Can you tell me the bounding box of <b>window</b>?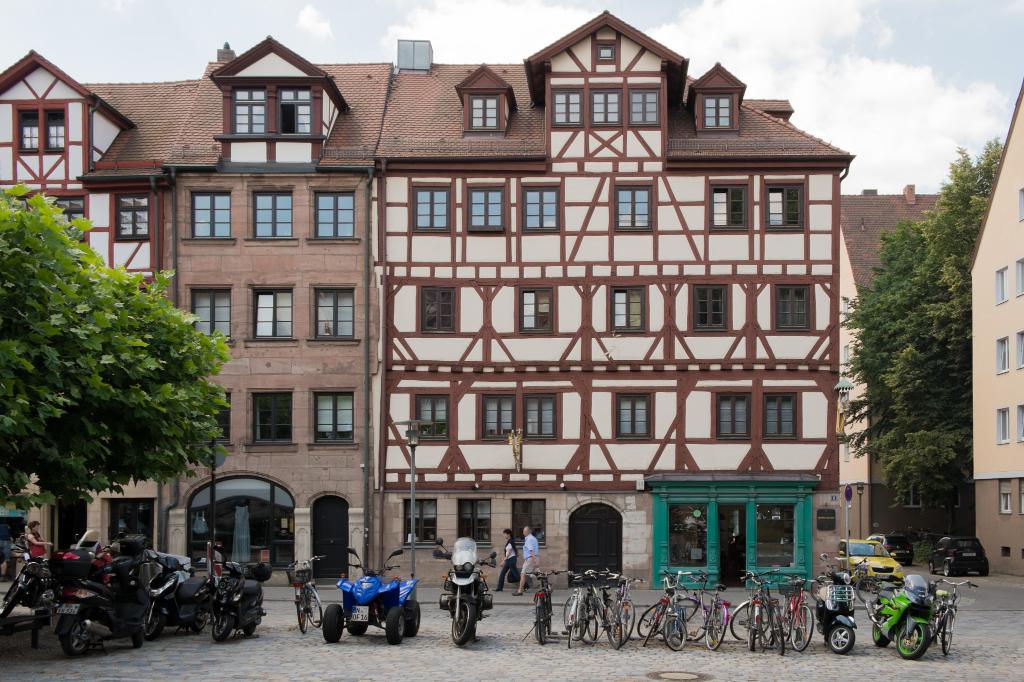
1018,188,1023,225.
